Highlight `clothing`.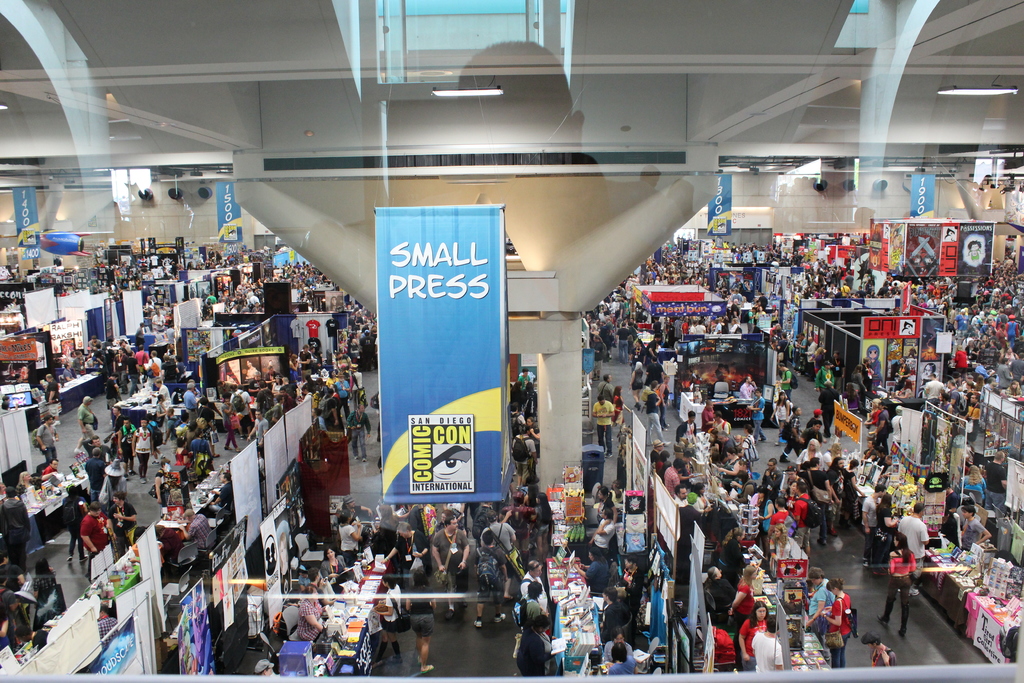
Highlighted region: [104, 376, 117, 414].
